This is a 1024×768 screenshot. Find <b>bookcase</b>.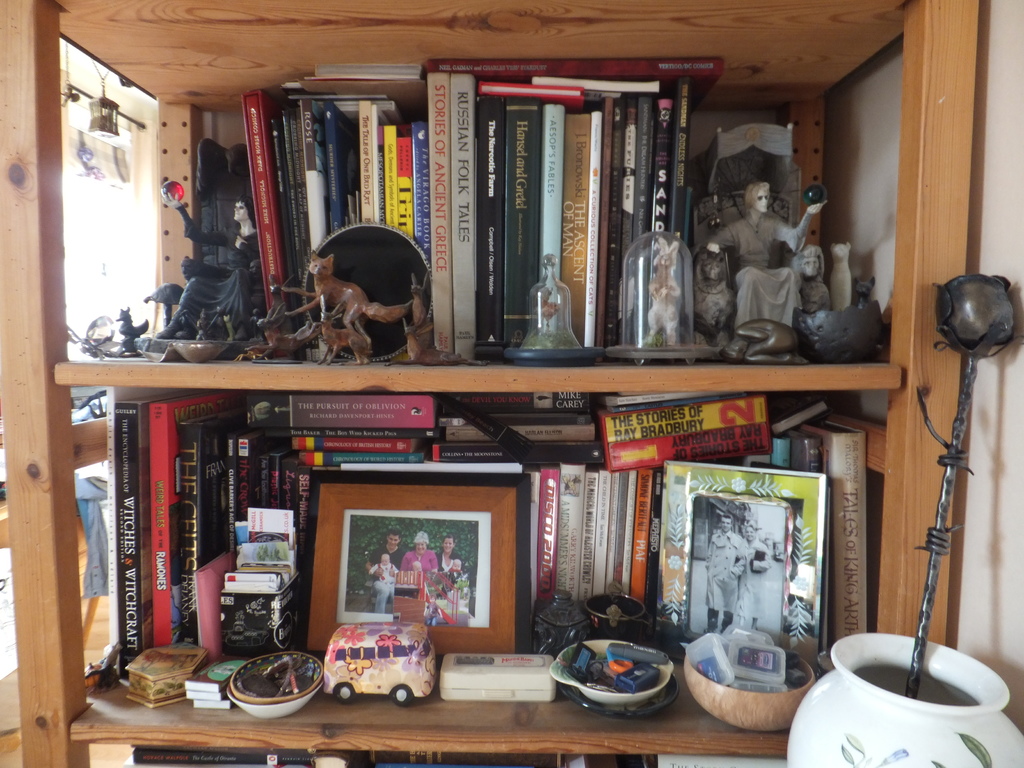
Bounding box: pyautogui.locateOnScreen(0, 0, 978, 767).
